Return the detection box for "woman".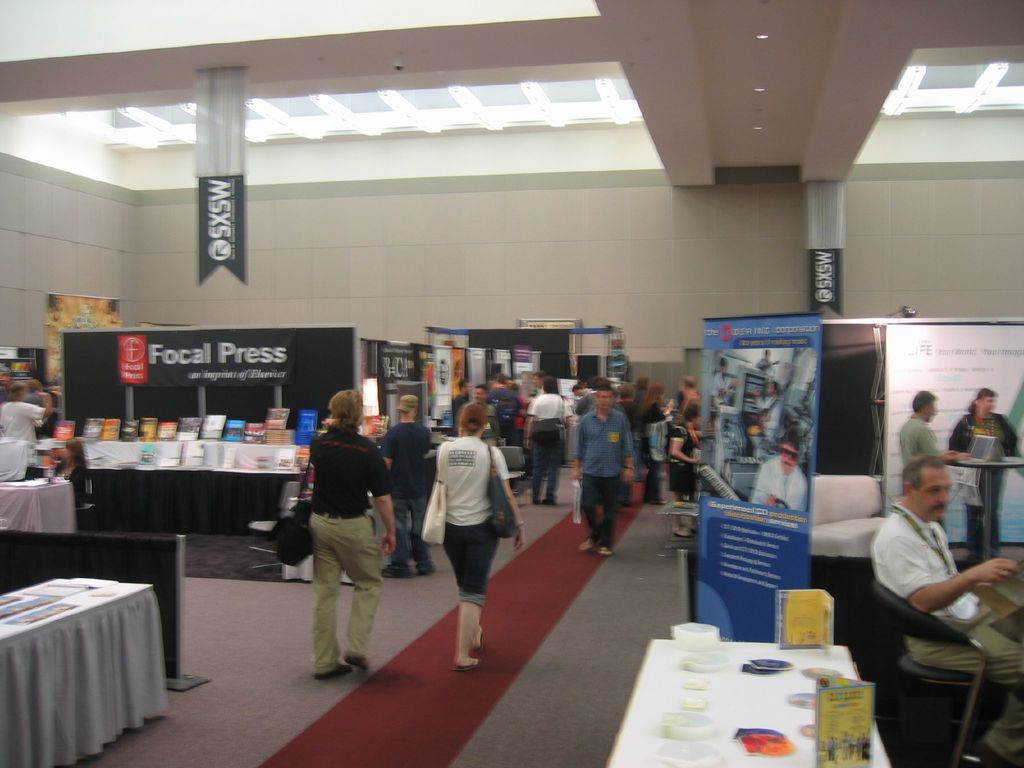
bbox=(50, 436, 94, 515).
